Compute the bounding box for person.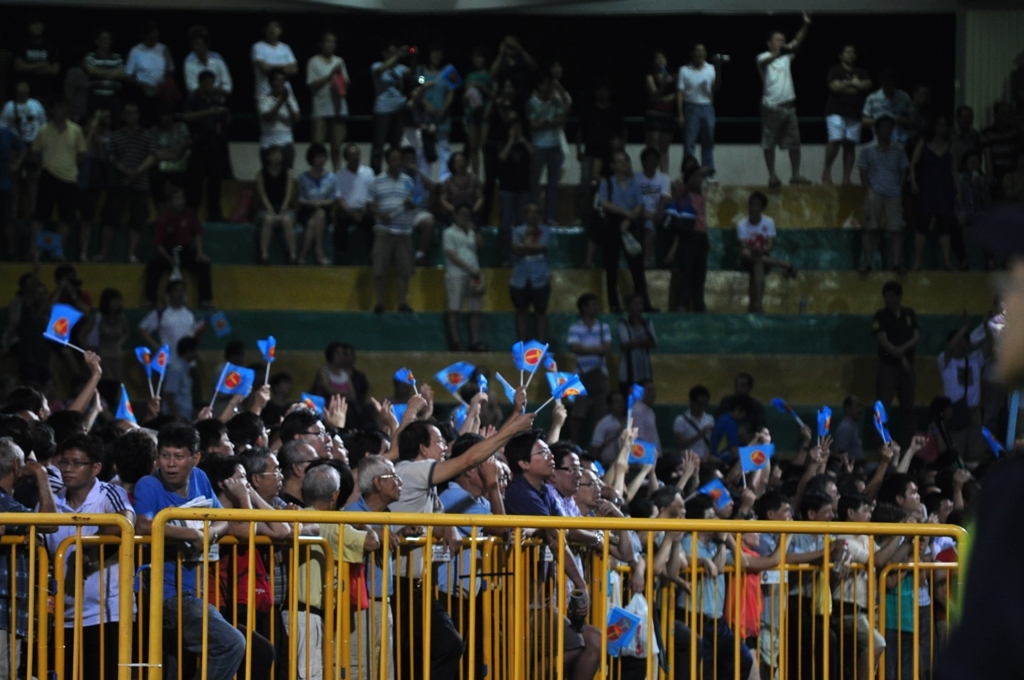
127 444 199 565.
